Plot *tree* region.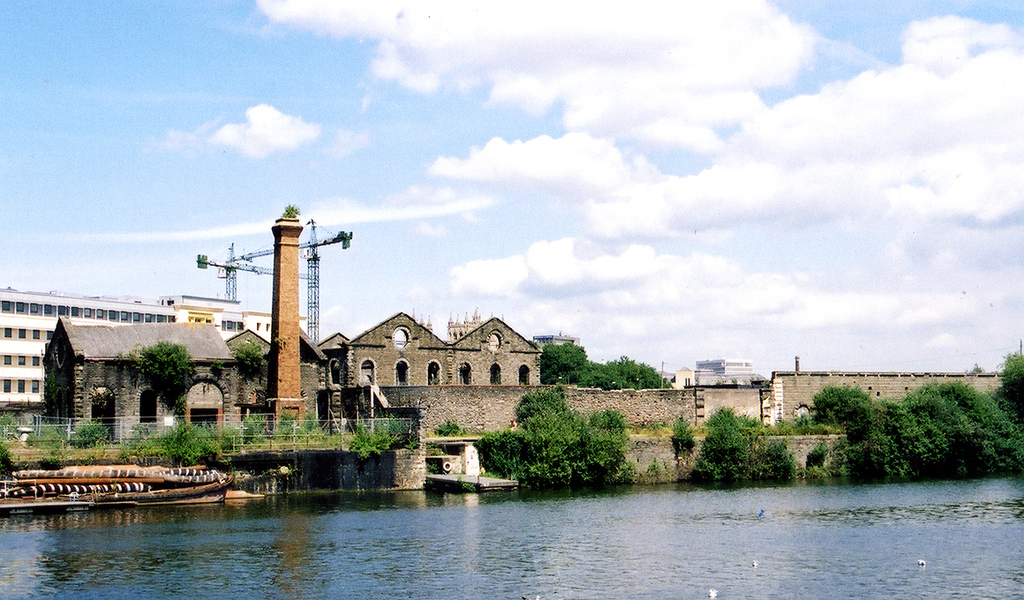
Plotted at pyautogui.locateOnScreen(666, 404, 792, 491).
